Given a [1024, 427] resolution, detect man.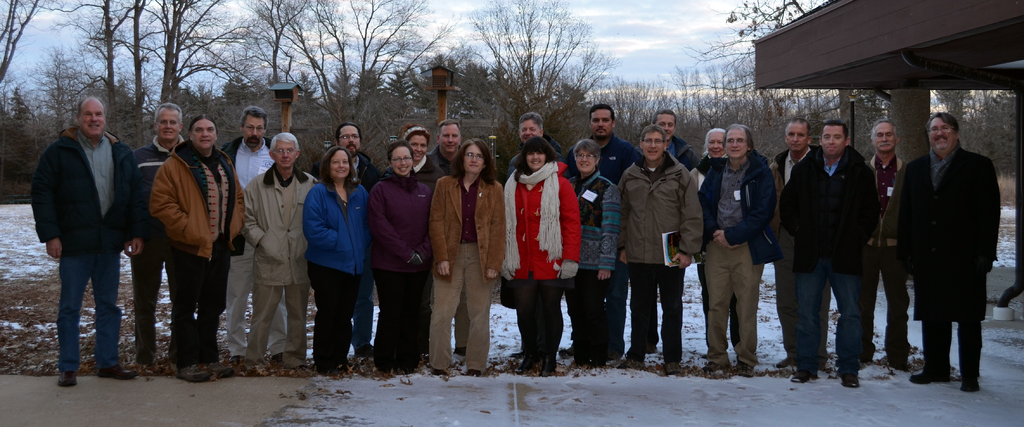
(left=124, top=93, right=198, bottom=371).
